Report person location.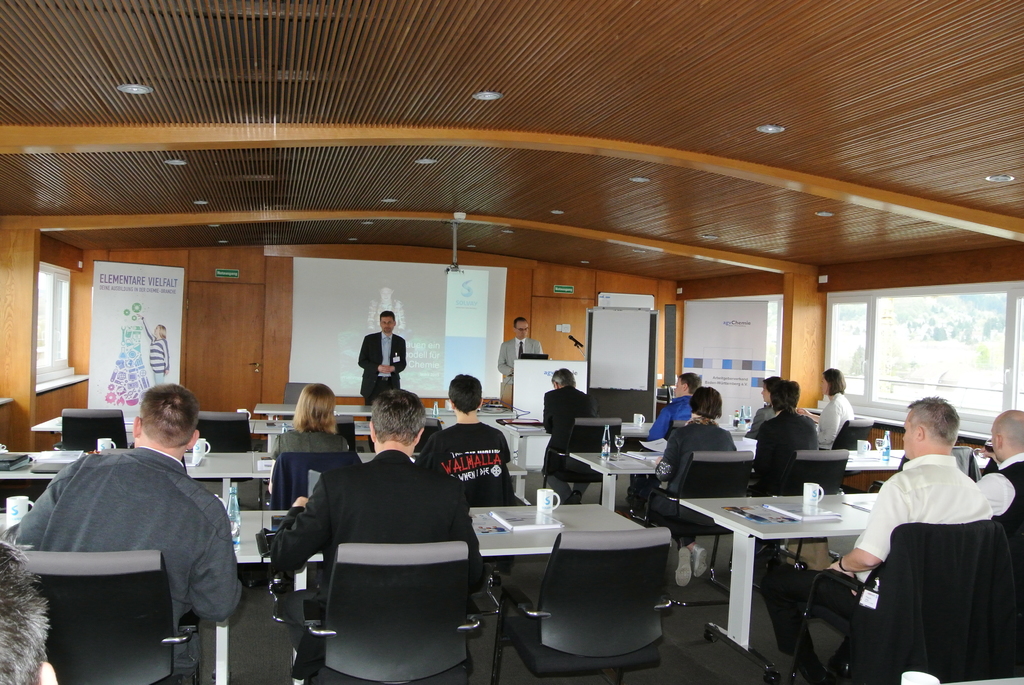
Report: left=657, top=382, right=739, bottom=573.
